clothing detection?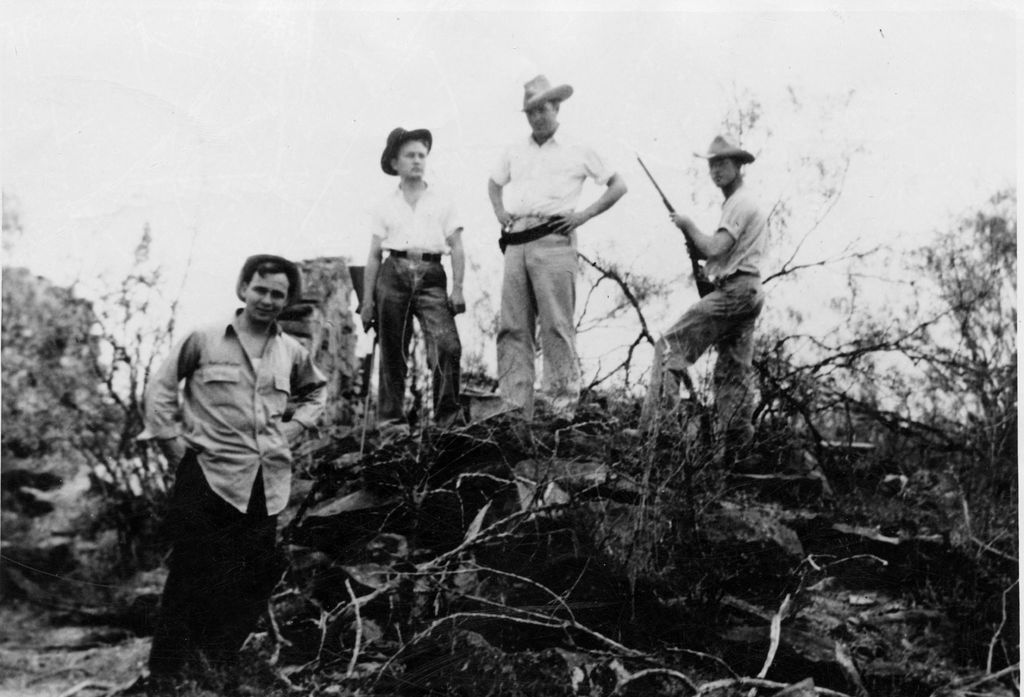
[left=498, top=227, right=588, bottom=413]
